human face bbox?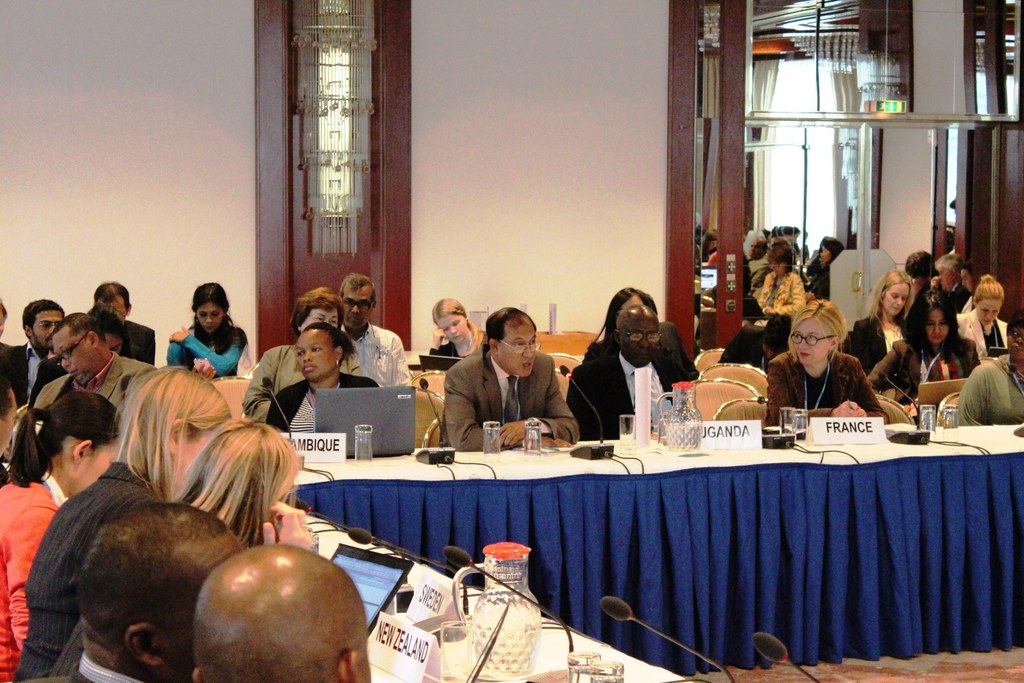
box=[170, 433, 211, 496]
